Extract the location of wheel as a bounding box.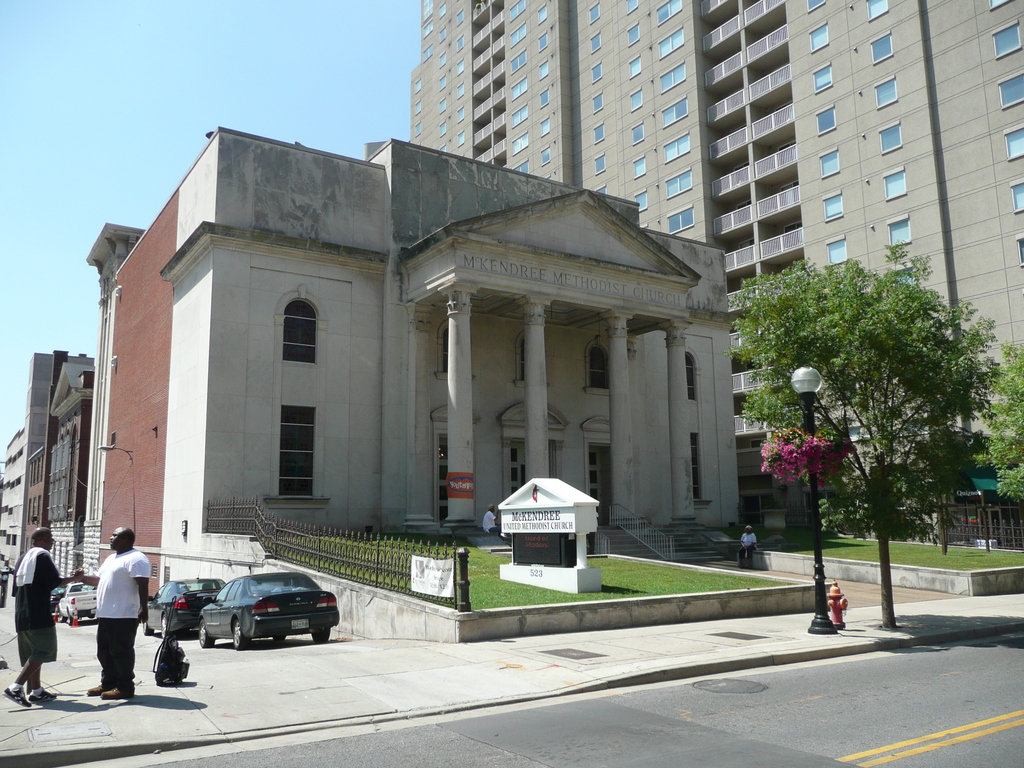
196/620/214/648.
